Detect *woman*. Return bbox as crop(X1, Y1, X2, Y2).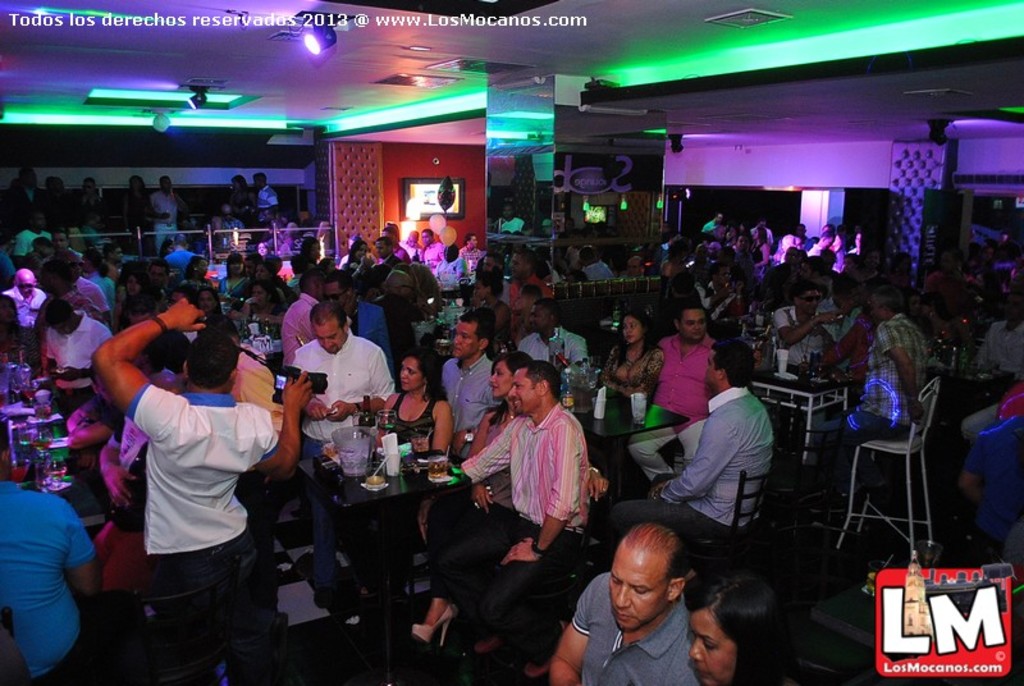
crop(241, 291, 285, 319).
